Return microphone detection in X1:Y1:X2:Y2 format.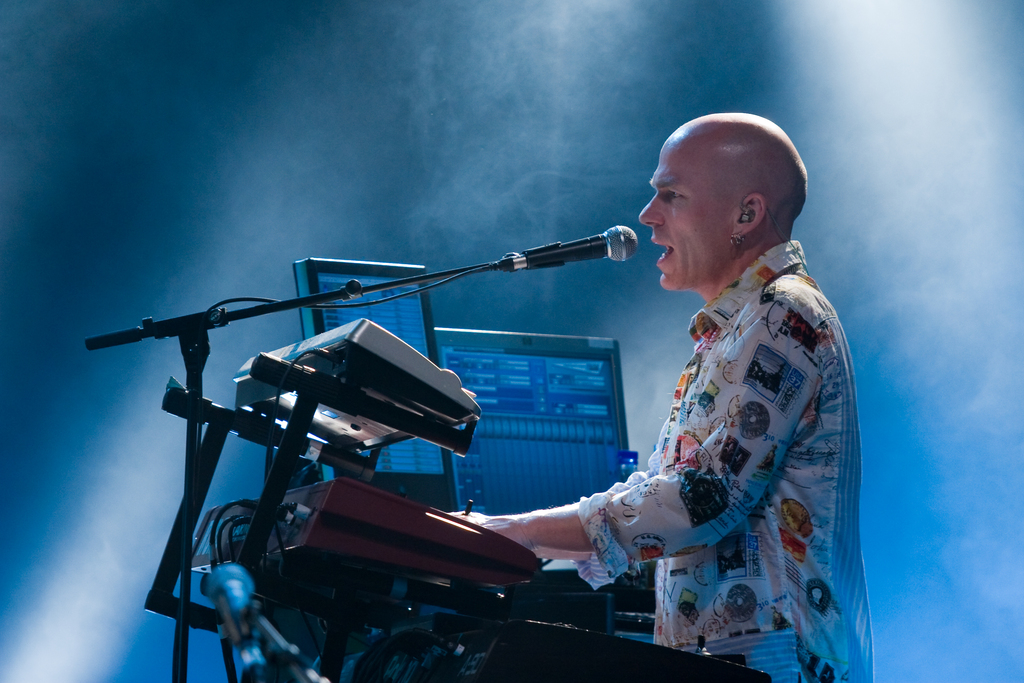
460:217:654:289.
